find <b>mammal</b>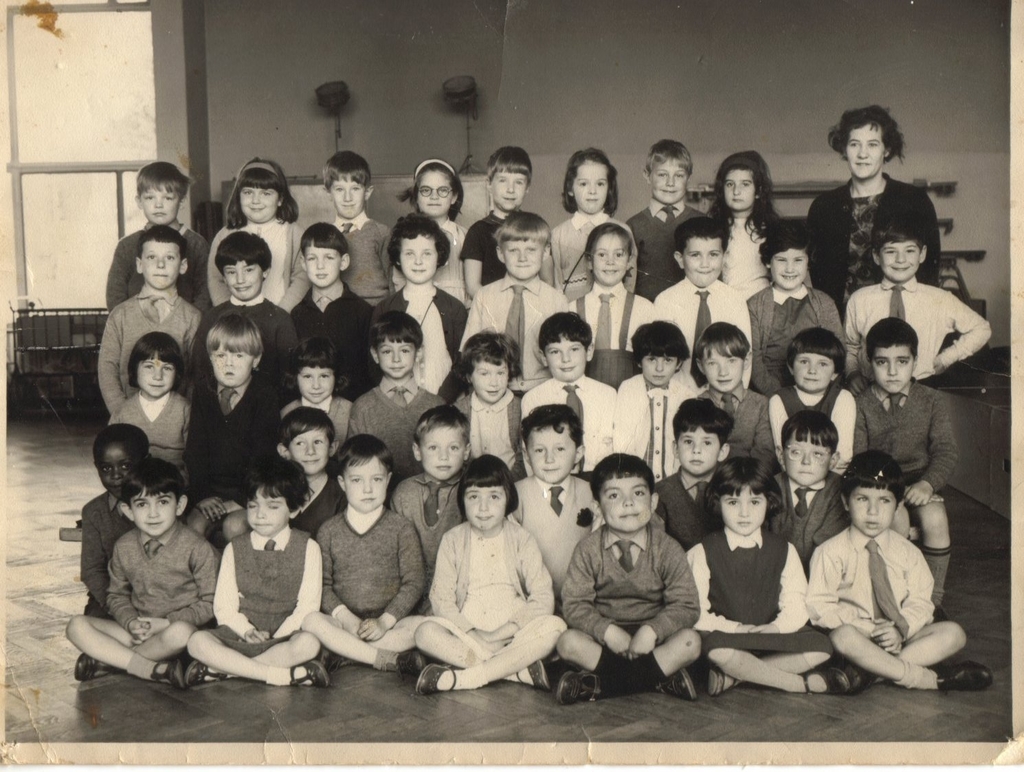
x1=468, y1=141, x2=531, y2=296
